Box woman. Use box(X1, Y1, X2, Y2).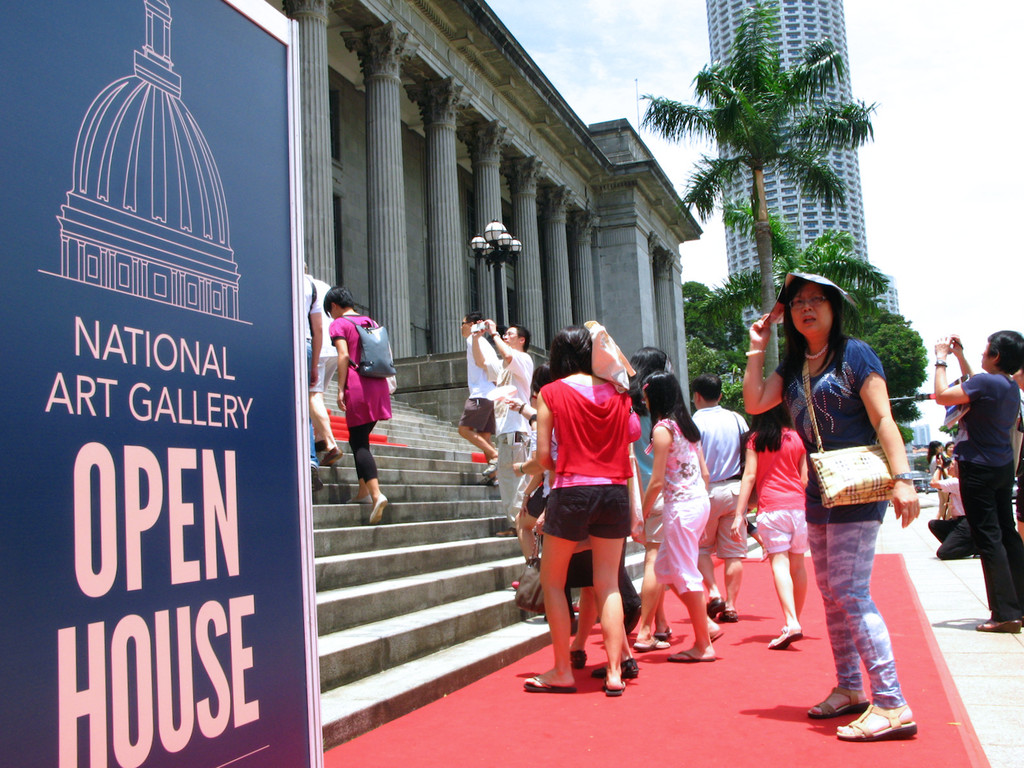
box(335, 287, 397, 523).
